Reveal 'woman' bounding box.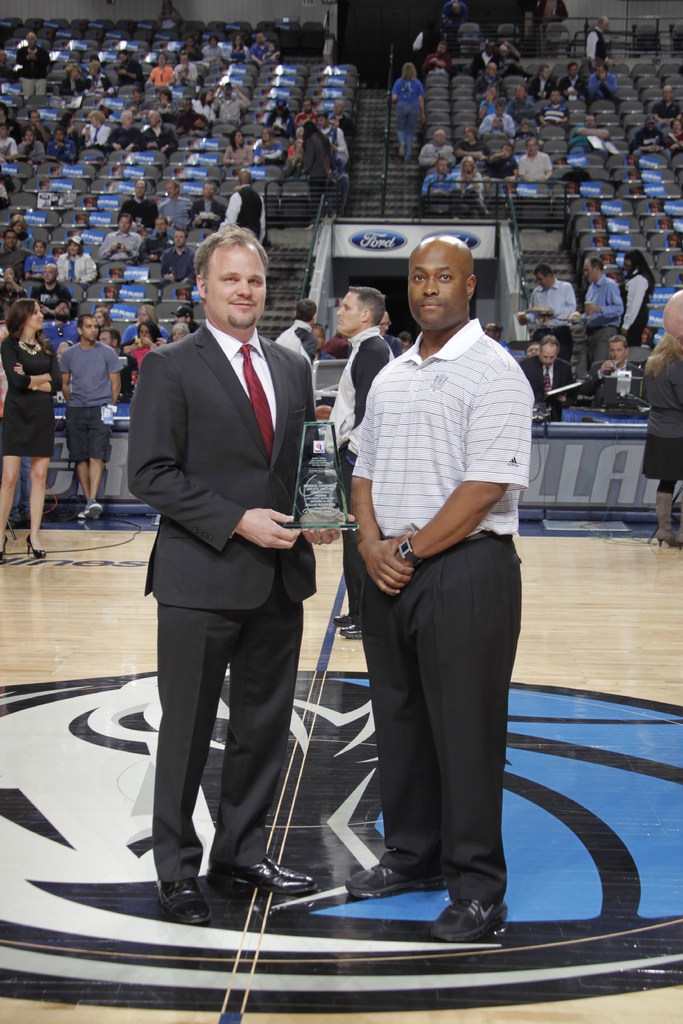
Revealed: 118/323/162/386.
